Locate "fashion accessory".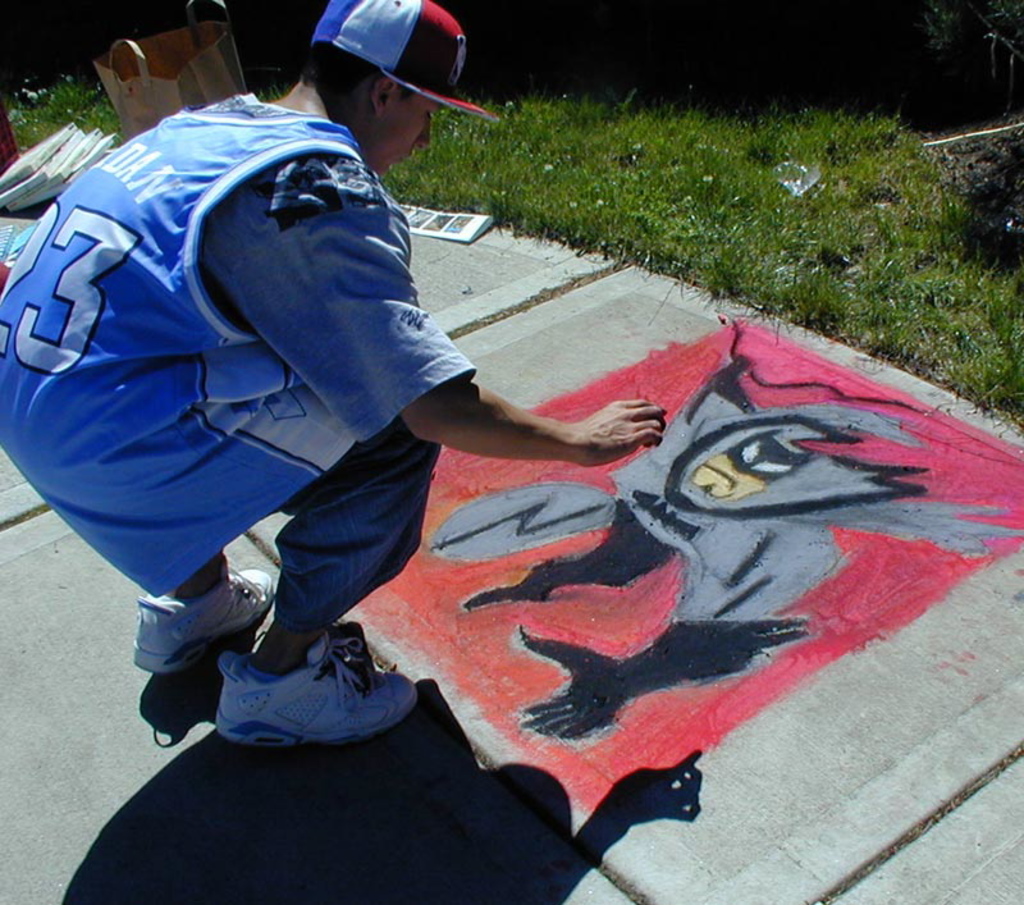
Bounding box: bbox=(136, 562, 275, 681).
